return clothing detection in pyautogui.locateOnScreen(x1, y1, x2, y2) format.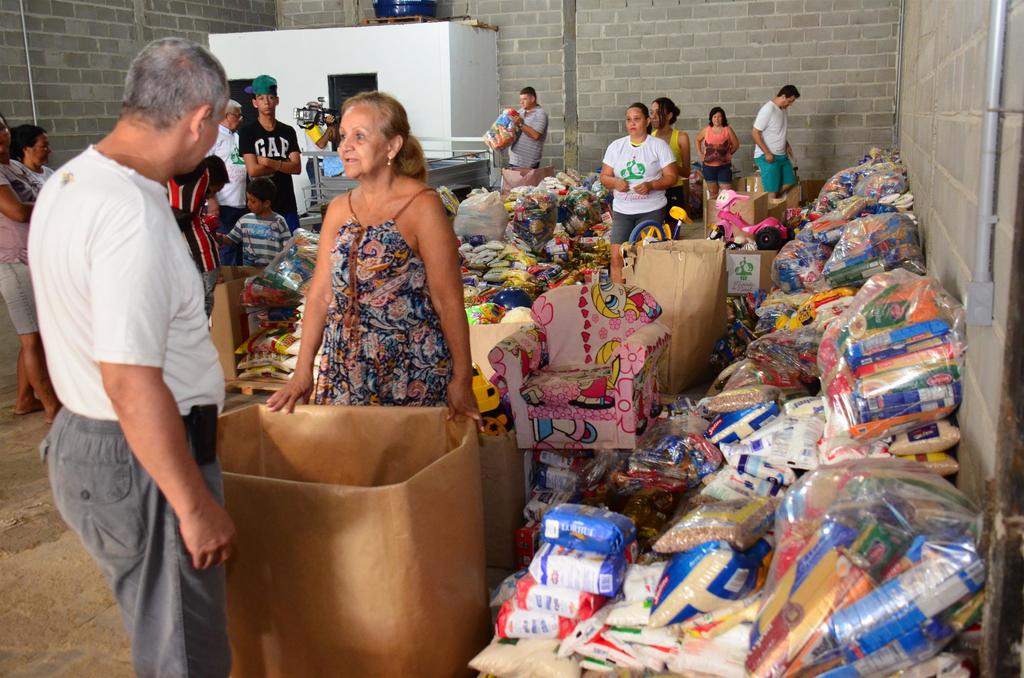
pyautogui.locateOnScreen(248, 108, 294, 225).
